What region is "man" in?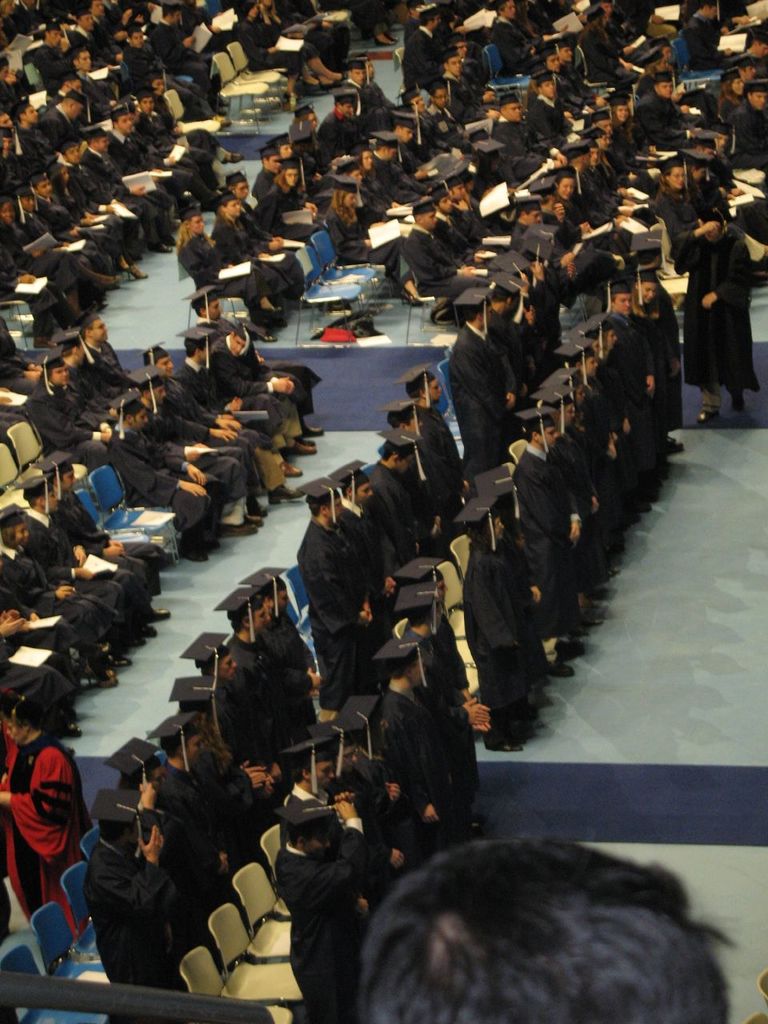
box=[280, 789, 414, 1006].
